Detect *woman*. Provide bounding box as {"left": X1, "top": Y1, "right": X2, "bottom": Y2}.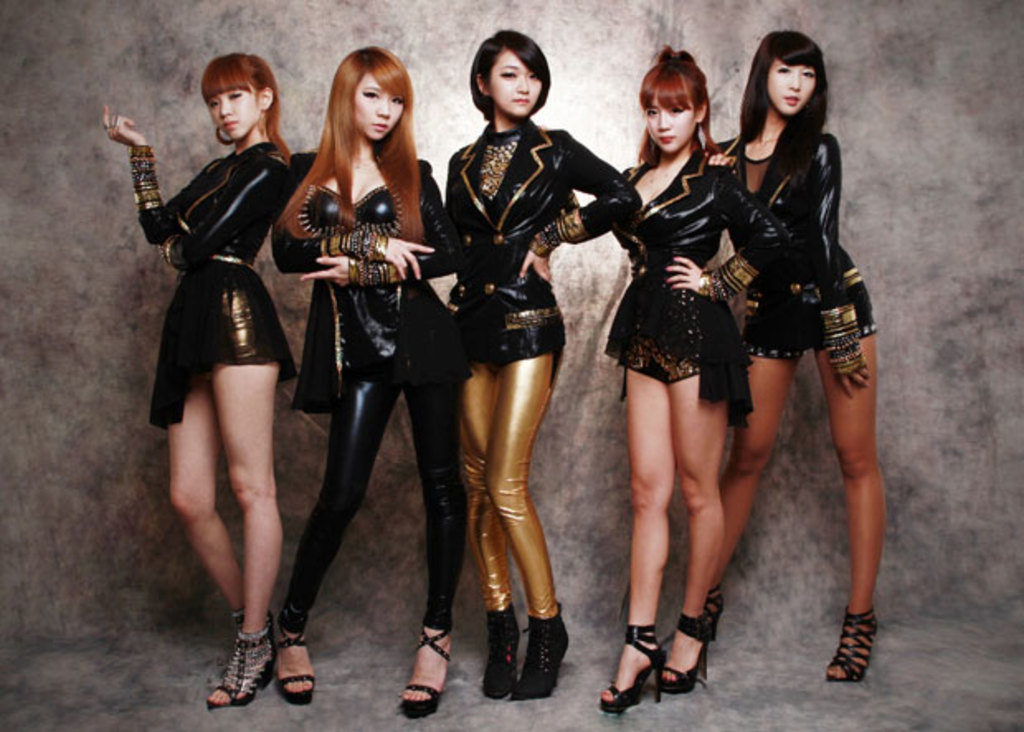
{"left": 274, "top": 50, "right": 474, "bottom": 729}.
